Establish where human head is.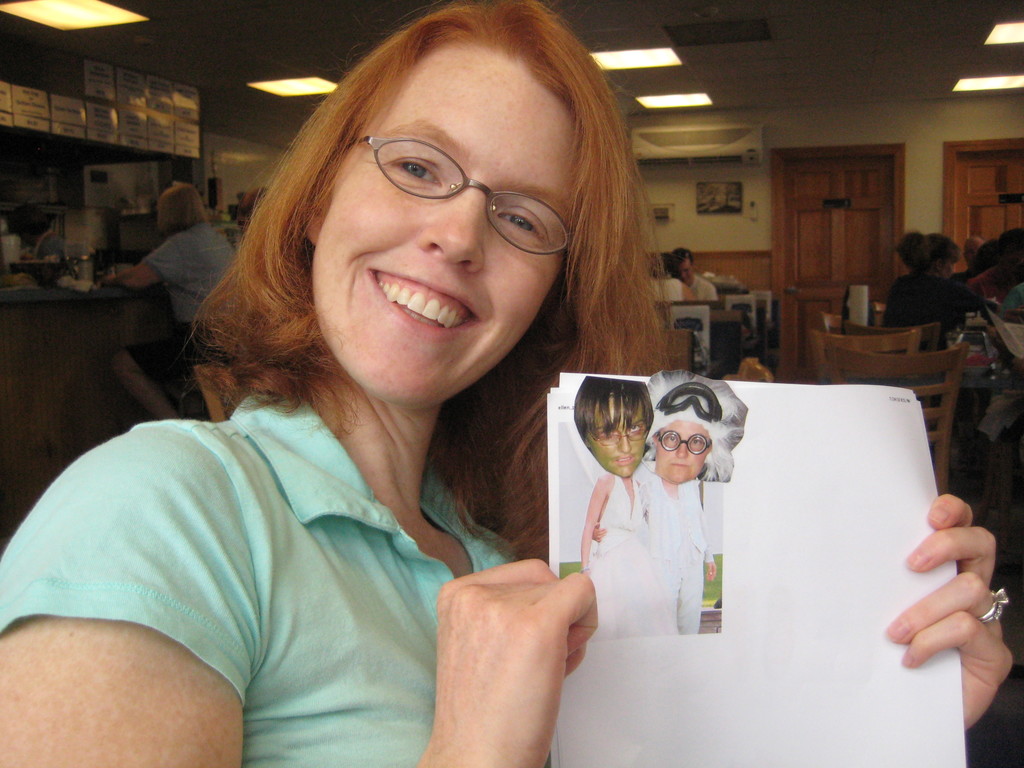
Established at box=[7, 202, 51, 243].
